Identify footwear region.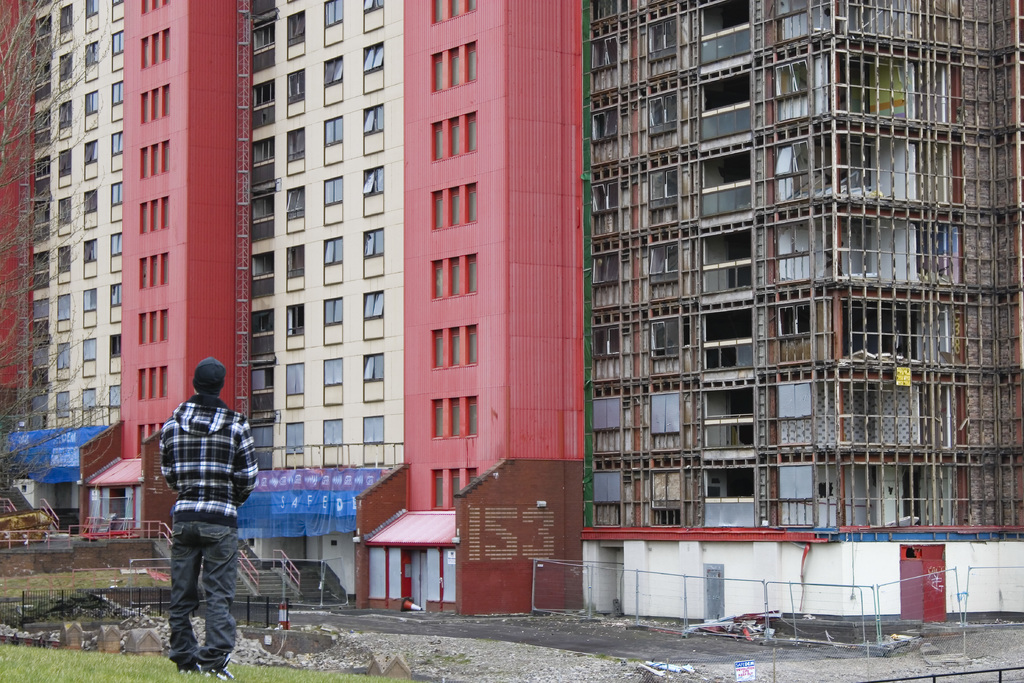
Region: l=203, t=657, r=237, b=682.
